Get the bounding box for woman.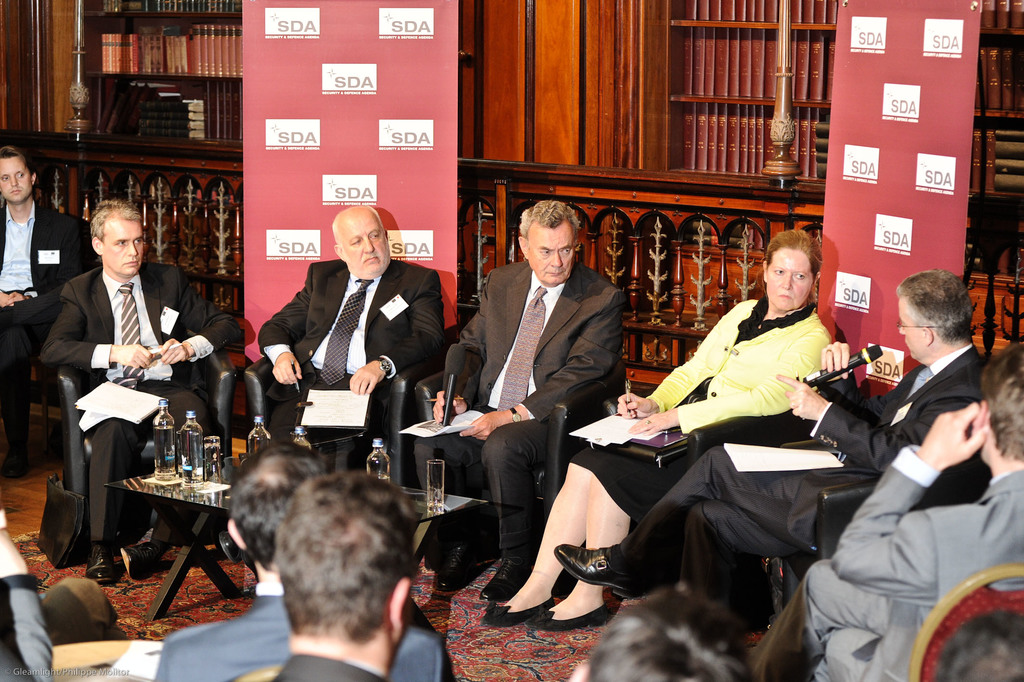
select_region(477, 223, 831, 626).
